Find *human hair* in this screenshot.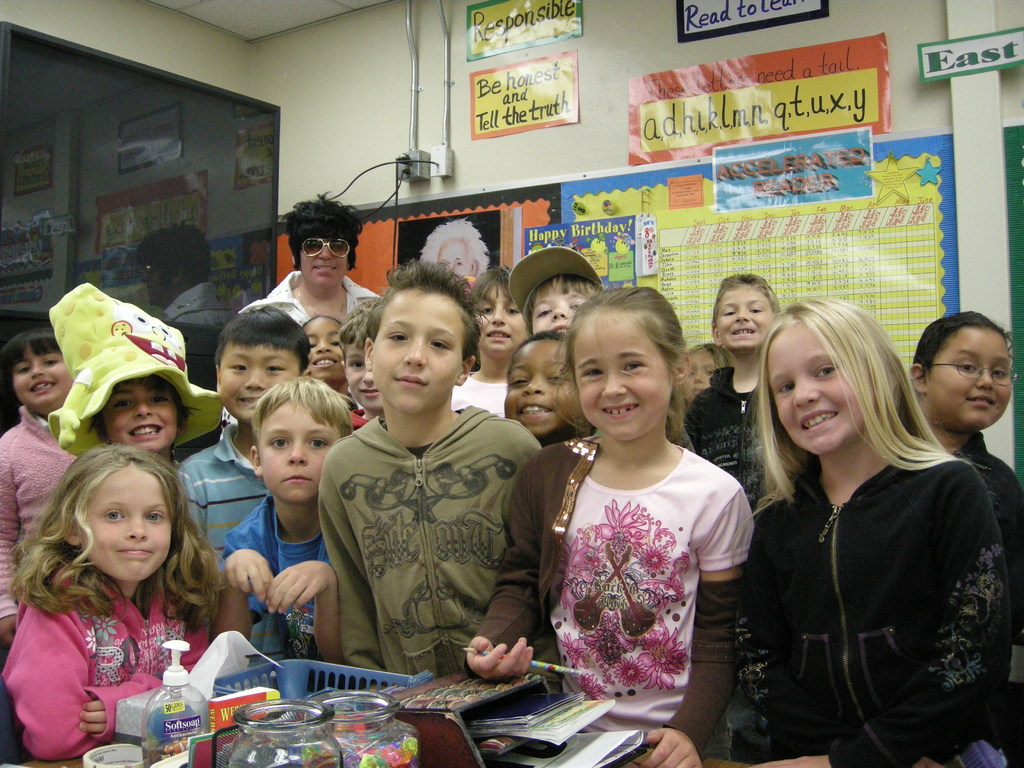
The bounding box for *human hair* is 680, 339, 724, 376.
